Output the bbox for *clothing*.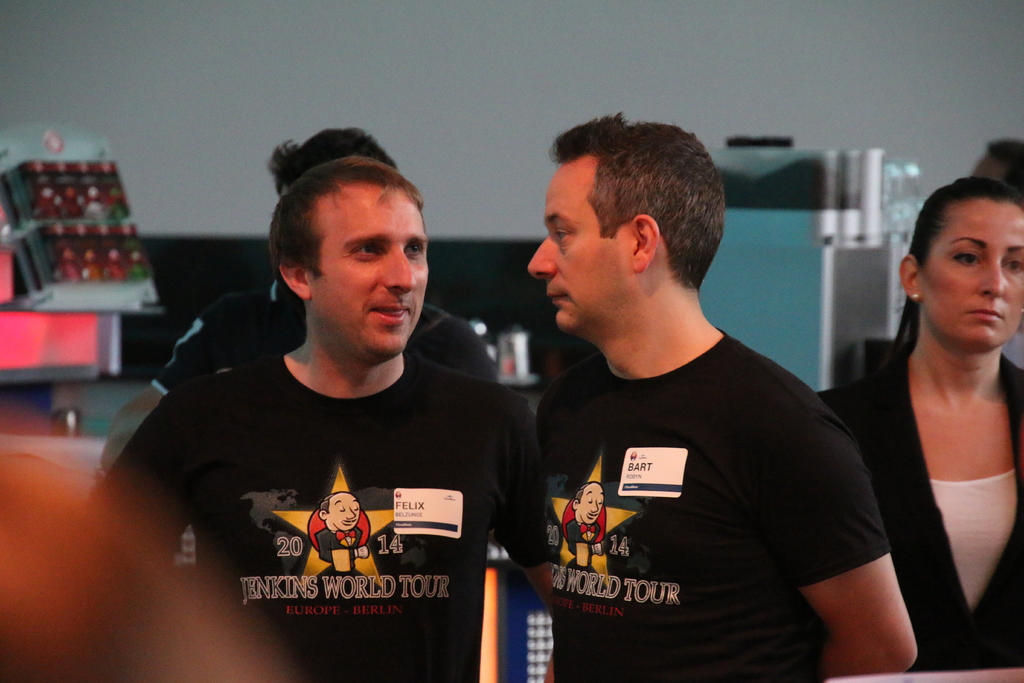
bbox(89, 353, 551, 682).
